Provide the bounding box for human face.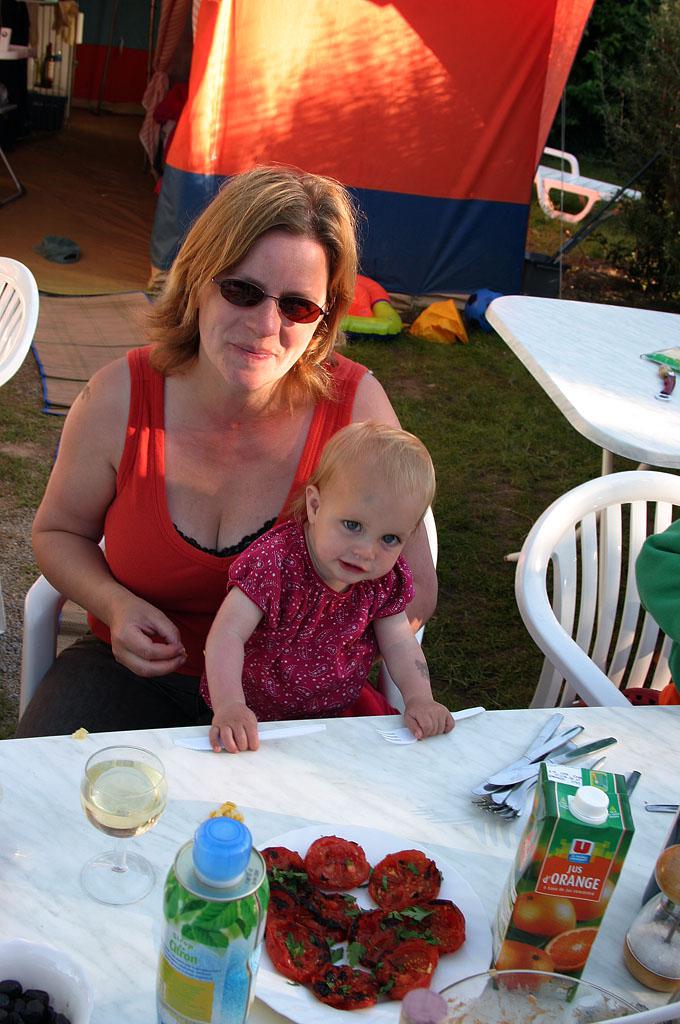
bbox(309, 462, 416, 579).
